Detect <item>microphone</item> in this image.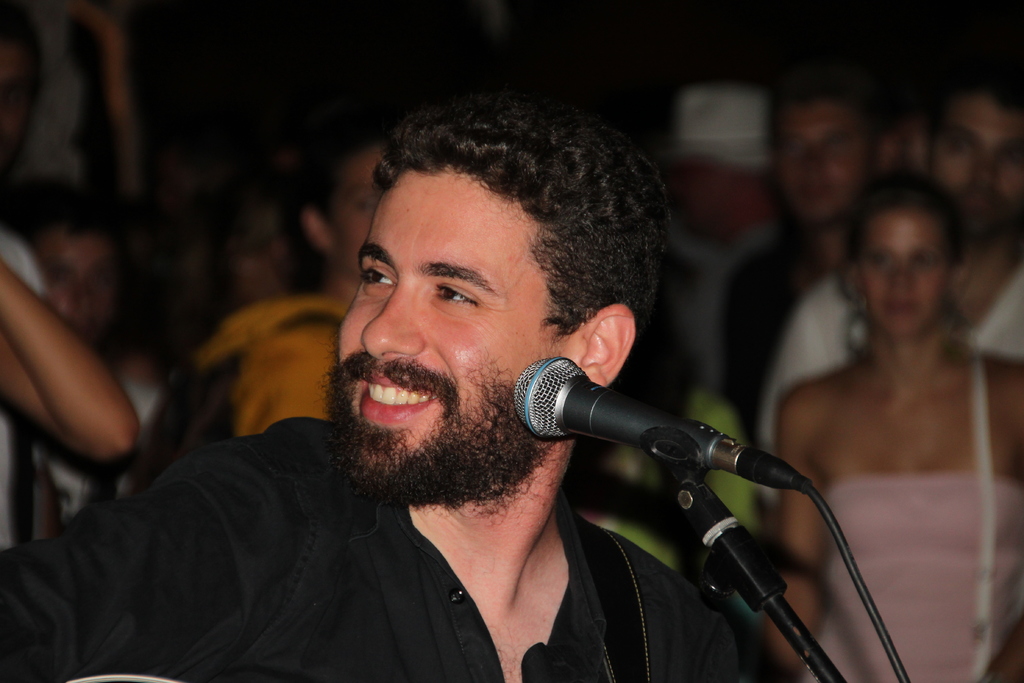
Detection: 511,374,799,516.
